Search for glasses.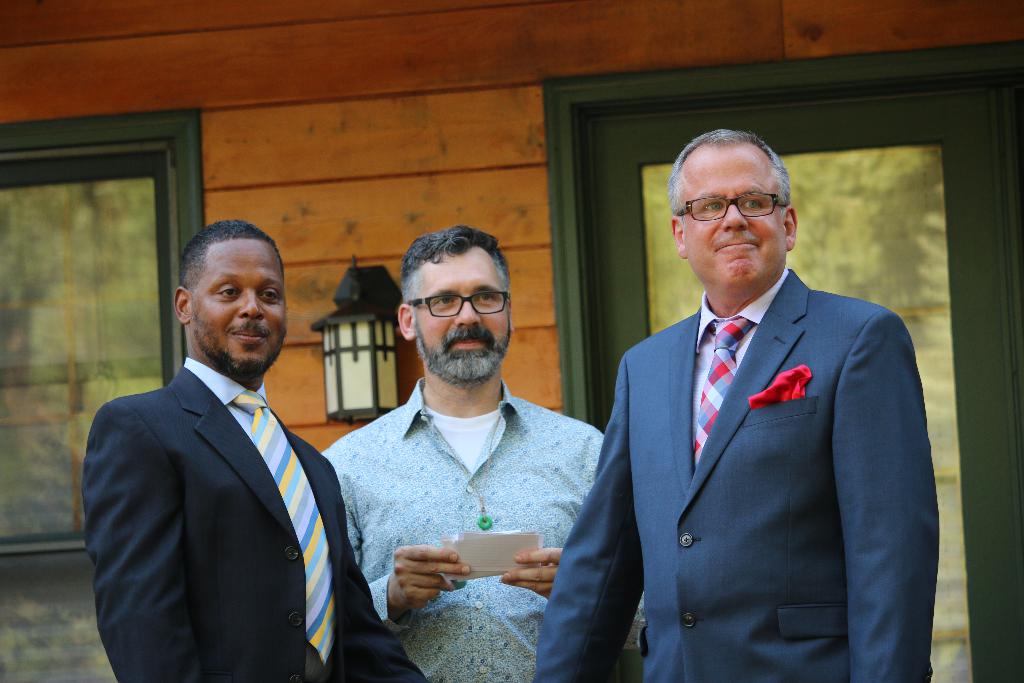
Found at box=[402, 292, 521, 320].
